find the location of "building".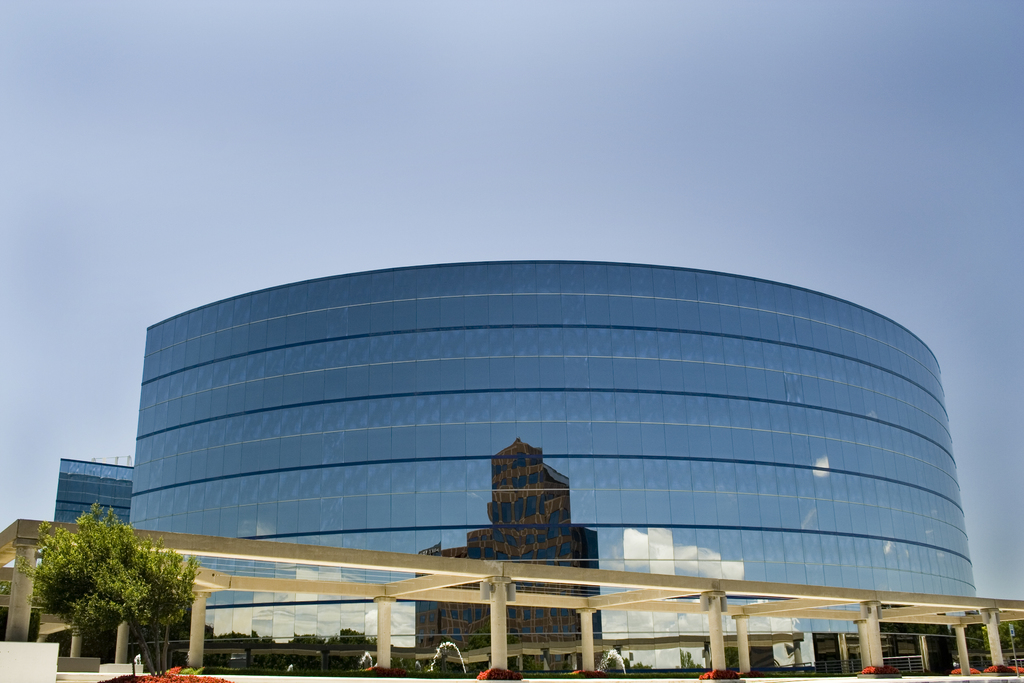
Location: [53, 456, 128, 536].
